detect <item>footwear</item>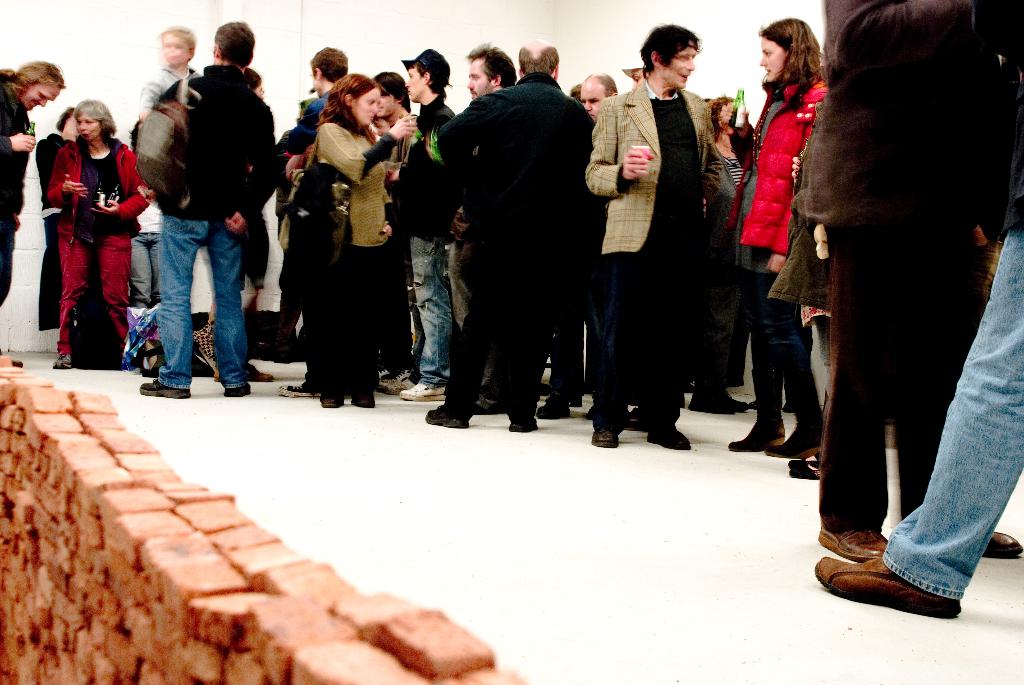
[426, 398, 468, 428]
